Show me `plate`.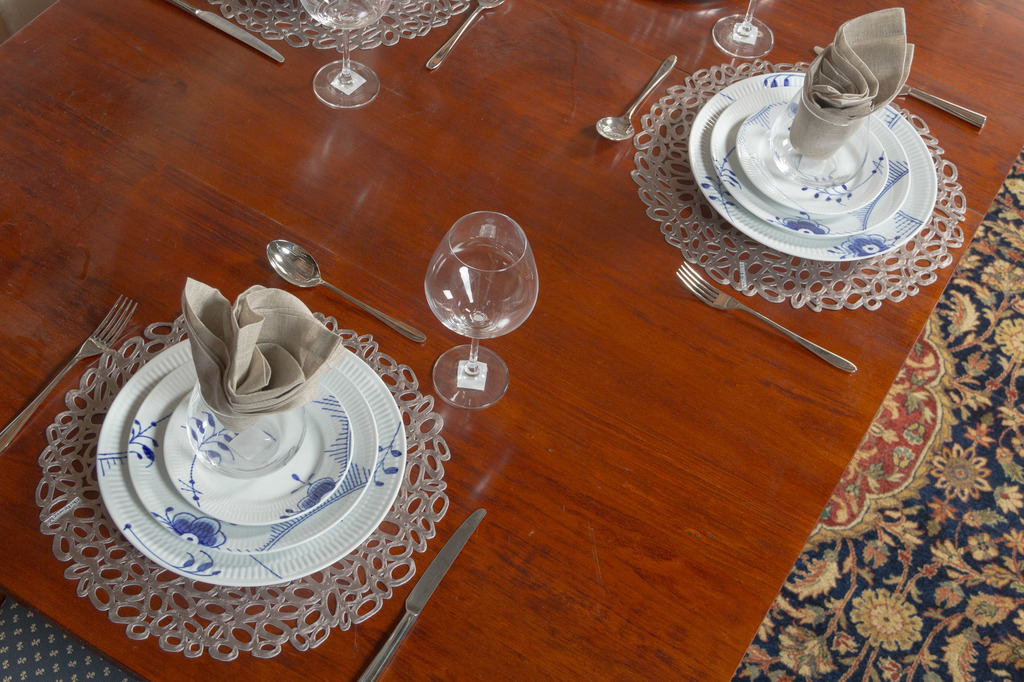
`plate` is here: select_region(166, 382, 355, 523).
